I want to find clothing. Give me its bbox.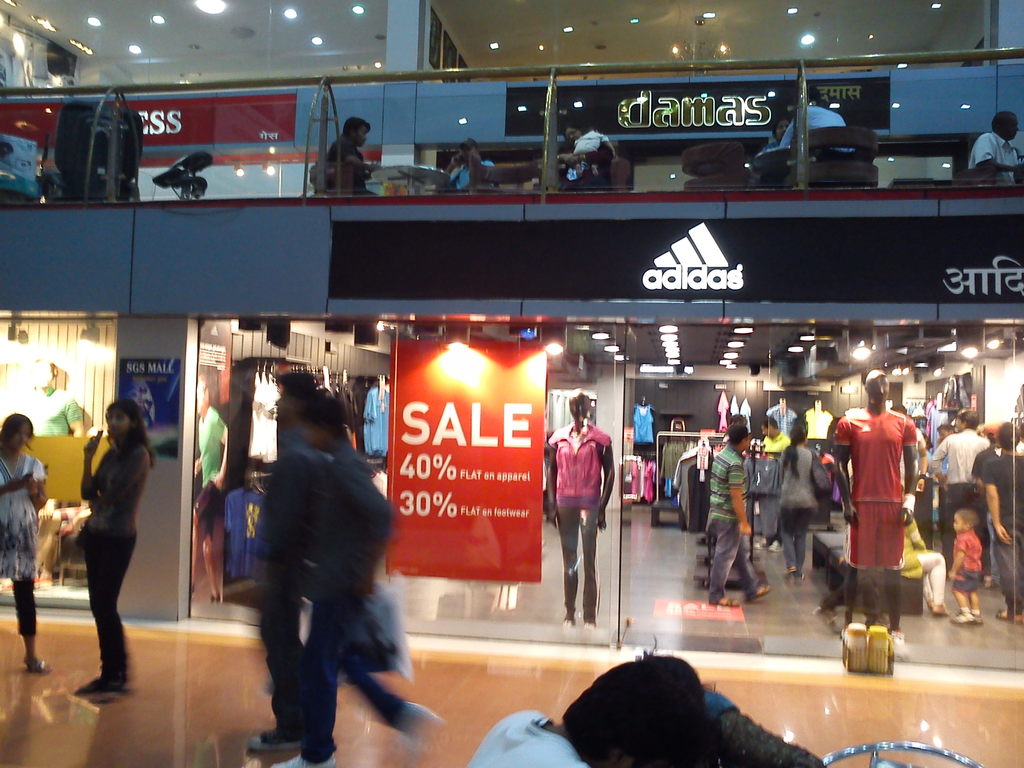
bbox=(271, 438, 331, 725).
